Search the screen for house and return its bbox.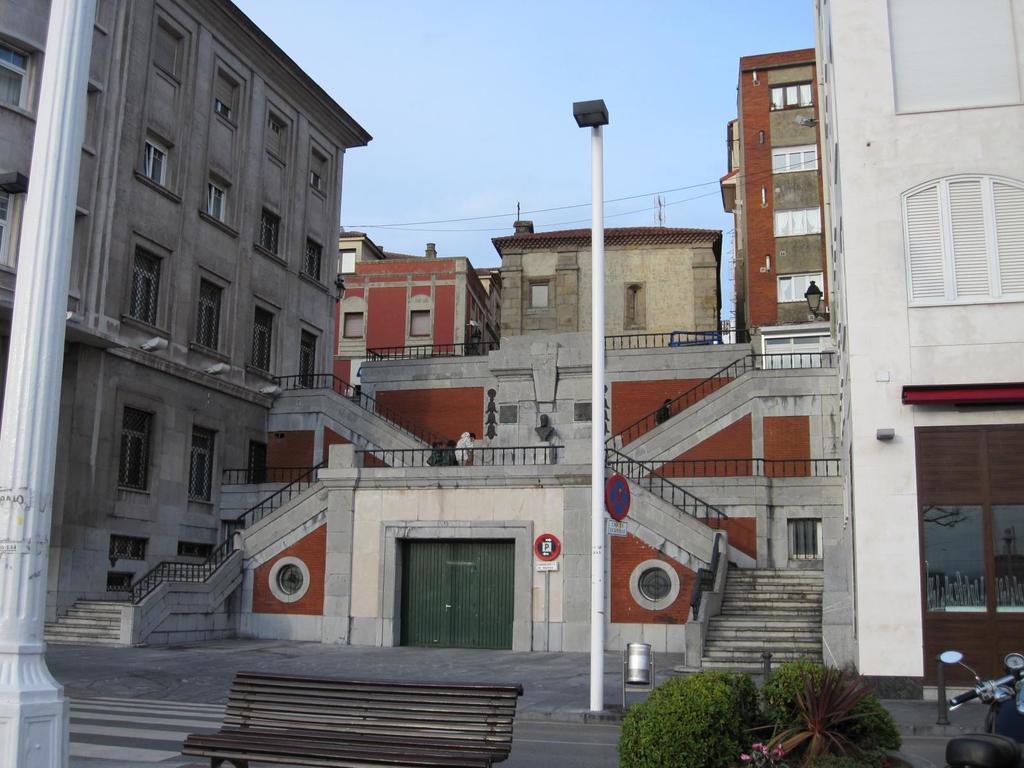
Found: locate(251, 241, 502, 472).
